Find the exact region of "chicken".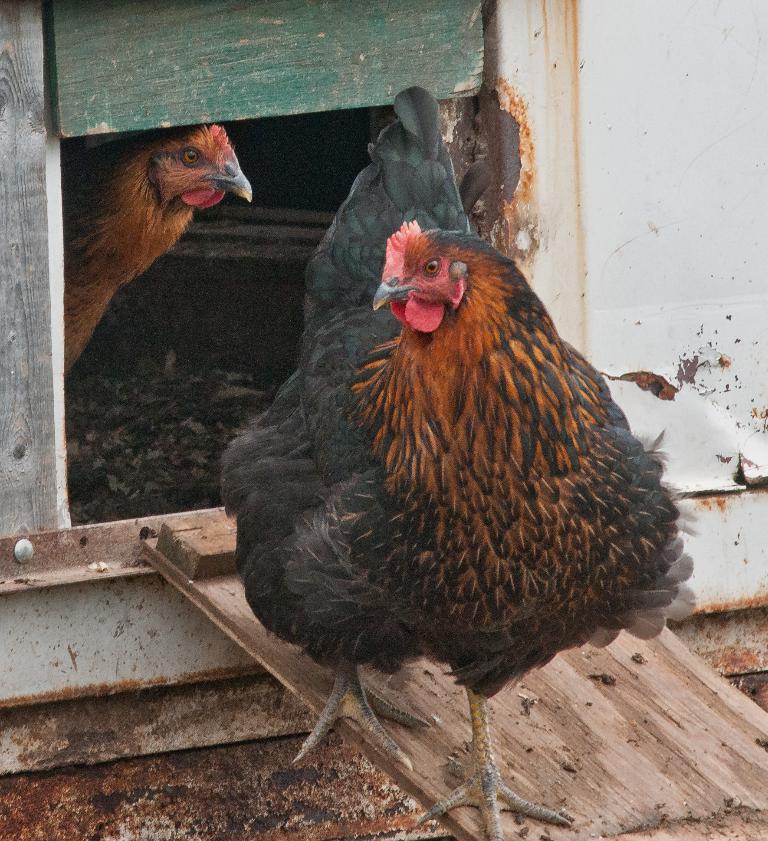
Exact region: bbox(228, 198, 682, 806).
